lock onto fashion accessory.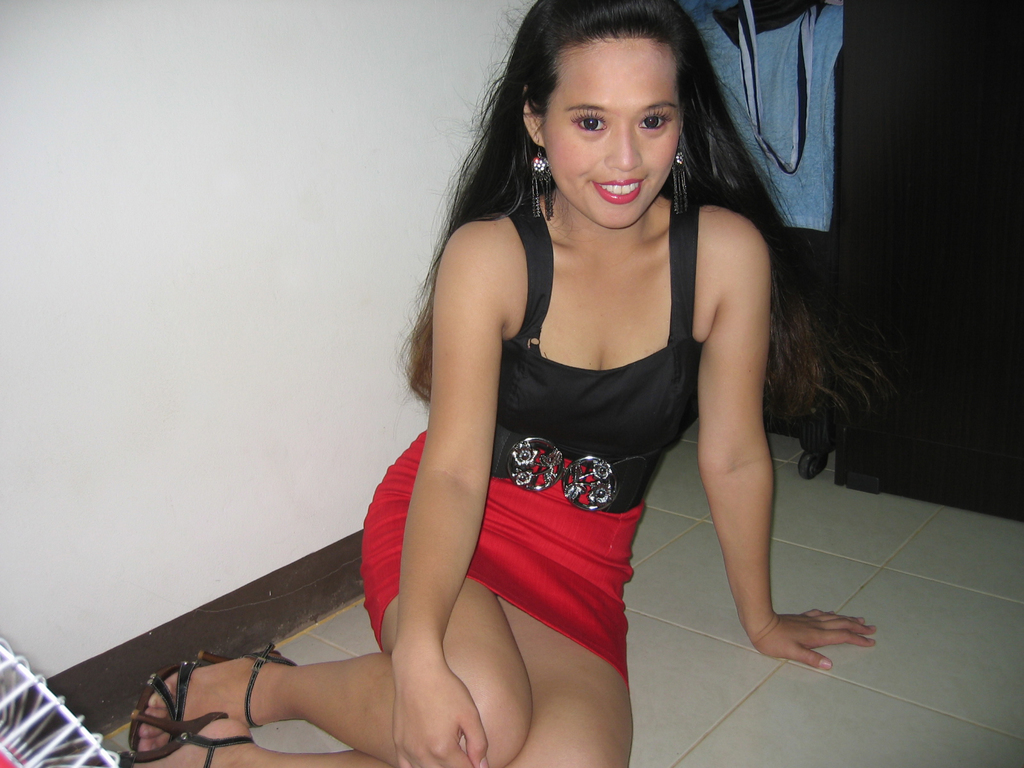
Locked: <region>527, 140, 550, 179</region>.
